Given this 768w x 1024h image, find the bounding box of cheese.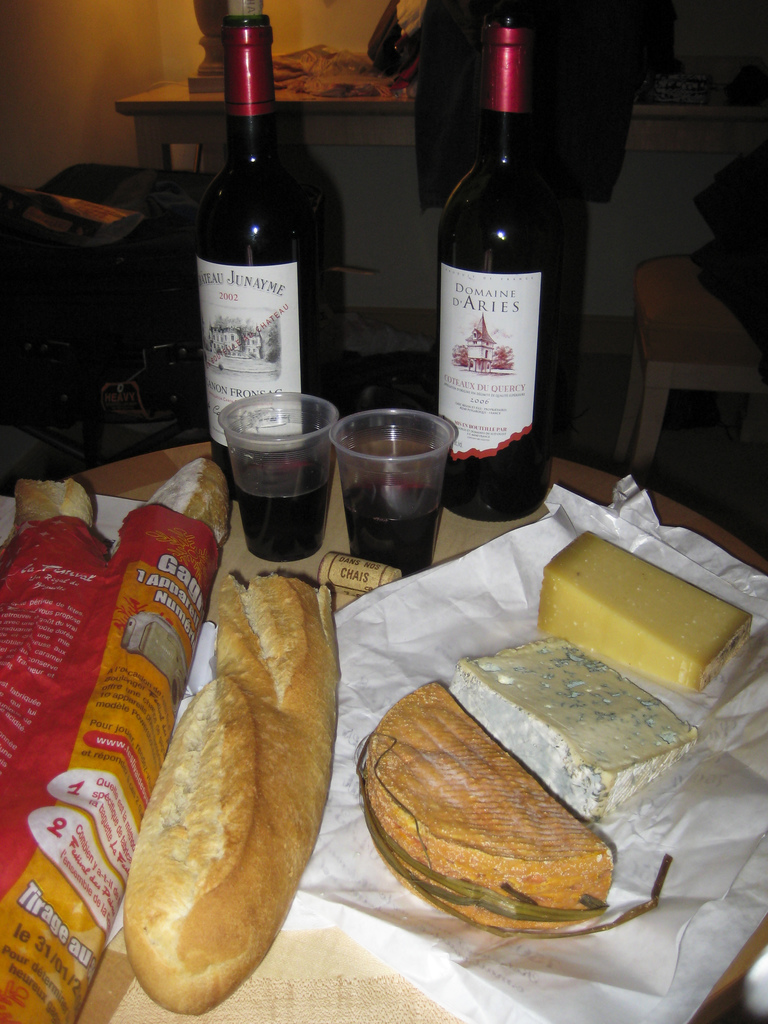
439:620:707:822.
